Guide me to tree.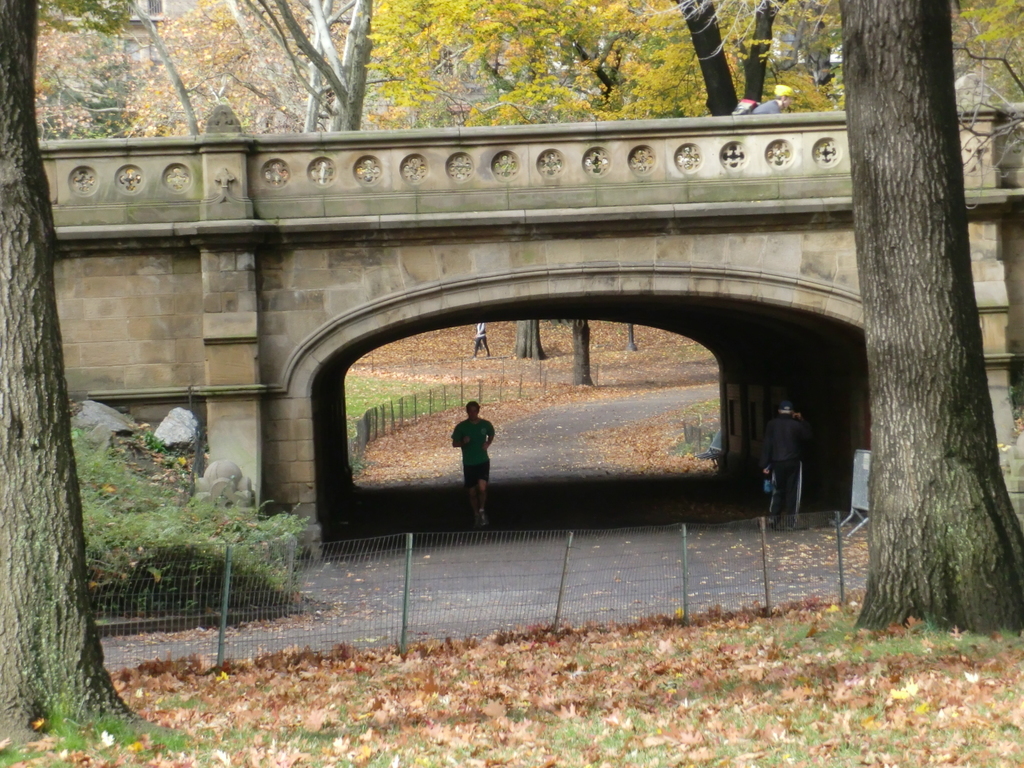
Guidance: pyautogui.locateOnScreen(628, 323, 639, 349).
